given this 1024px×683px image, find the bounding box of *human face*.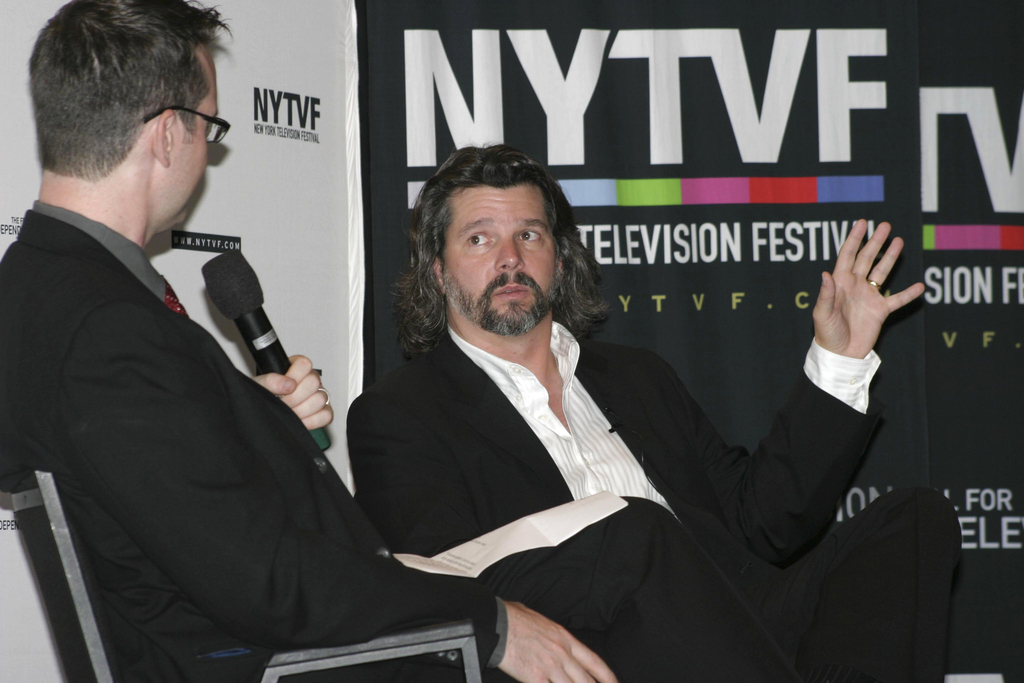
l=447, t=179, r=554, b=339.
